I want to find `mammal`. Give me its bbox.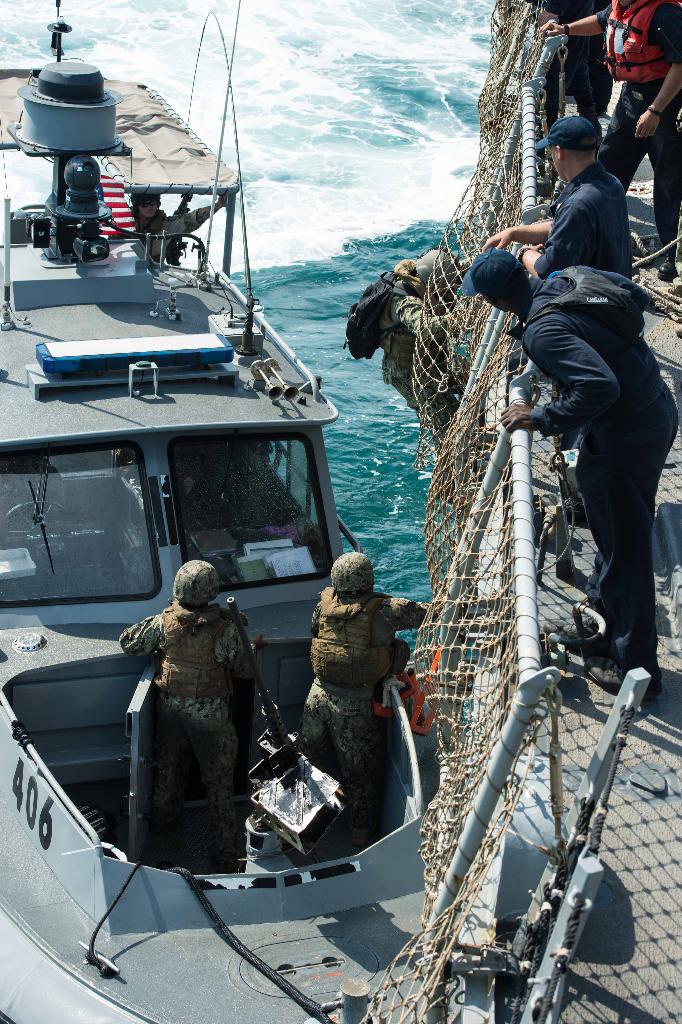
select_region(539, 0, 607, 120).
